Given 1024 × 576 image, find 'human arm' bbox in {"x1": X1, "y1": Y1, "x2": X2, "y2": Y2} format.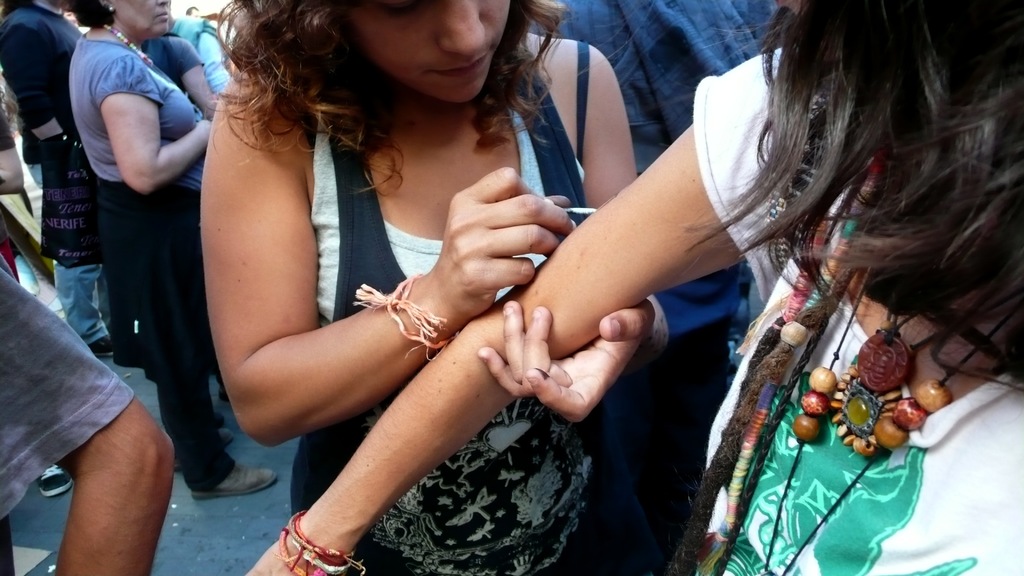
{"x1": 0, "y1": 20, "x2": 86, "y2": 172}.
